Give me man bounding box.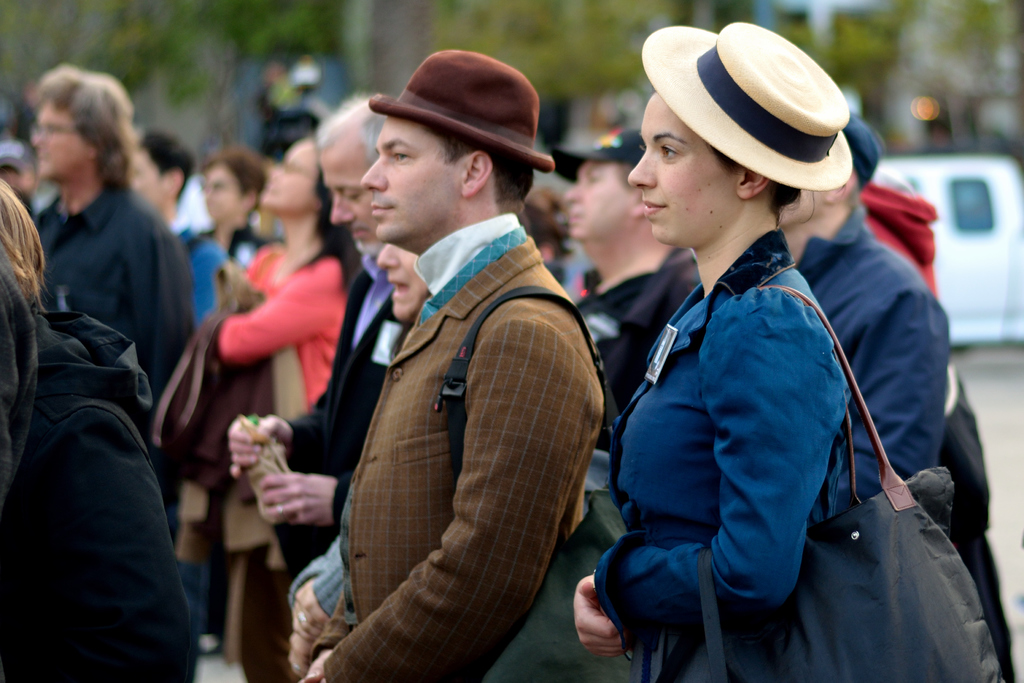
rect(758, 104, 948, 514).
